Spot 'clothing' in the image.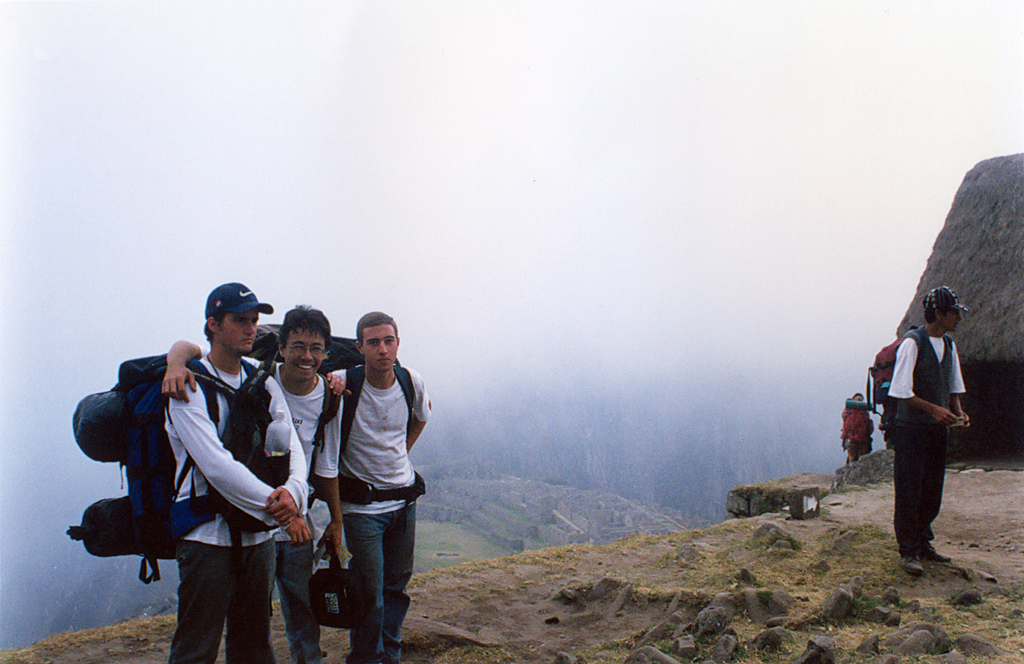
'clothing' found at 242/349/354/663.
